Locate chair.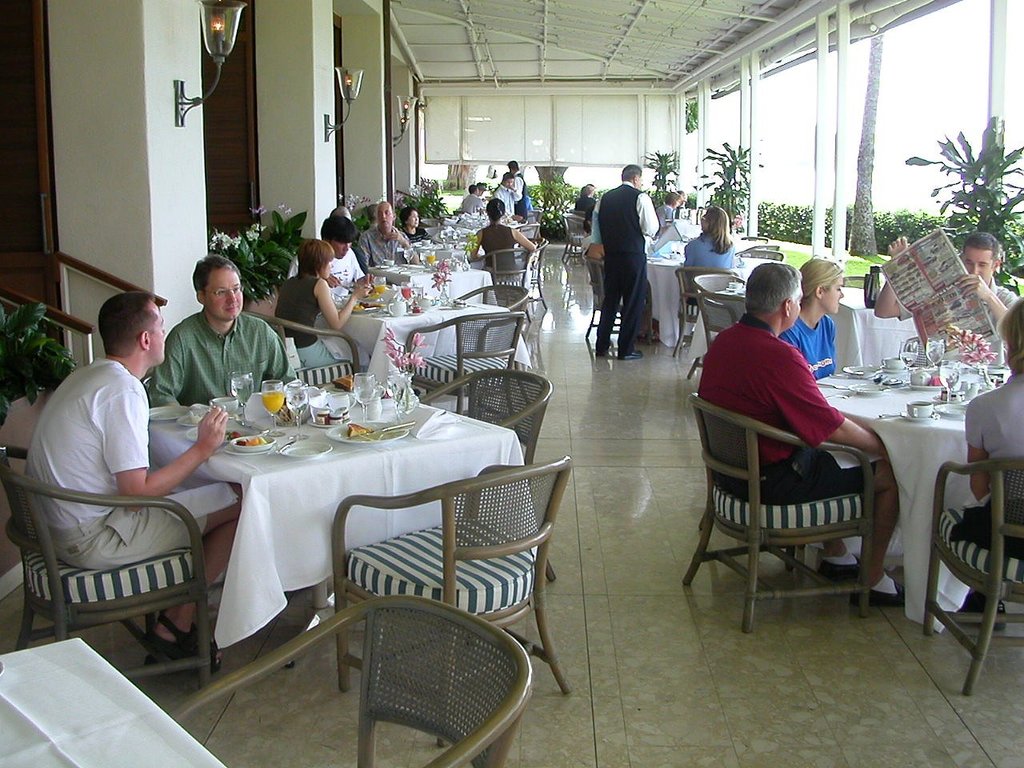
Bounding box: x1=582, y1=258, x2=657, y2=346.
